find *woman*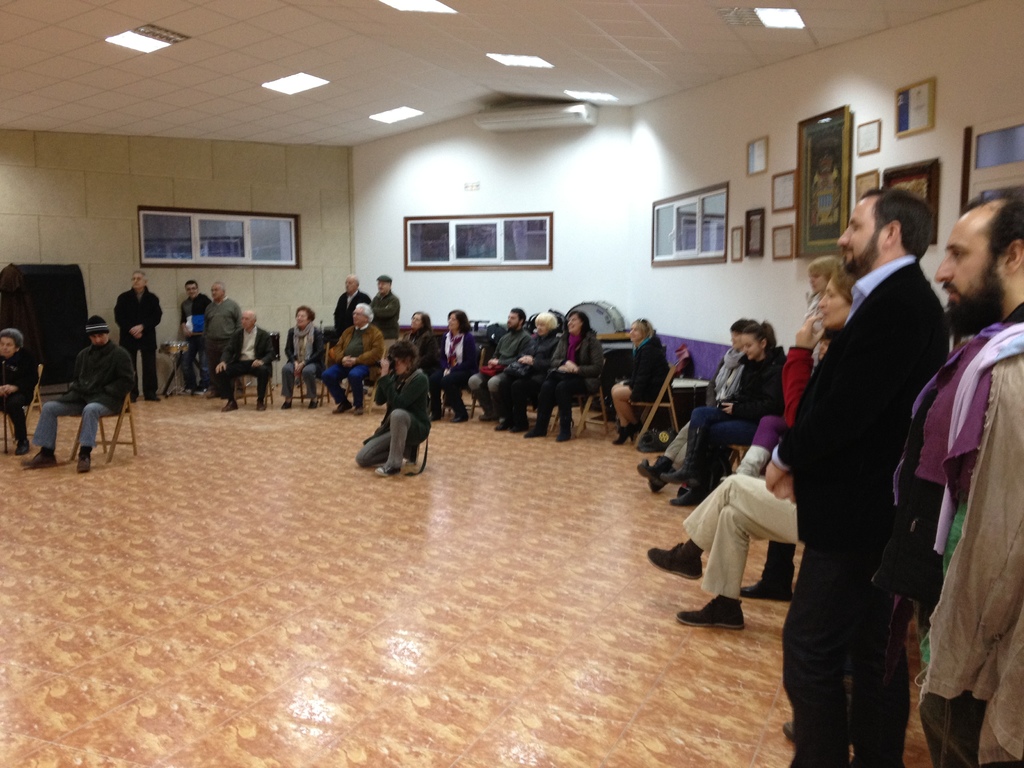
(603, 312, 673, 435)
